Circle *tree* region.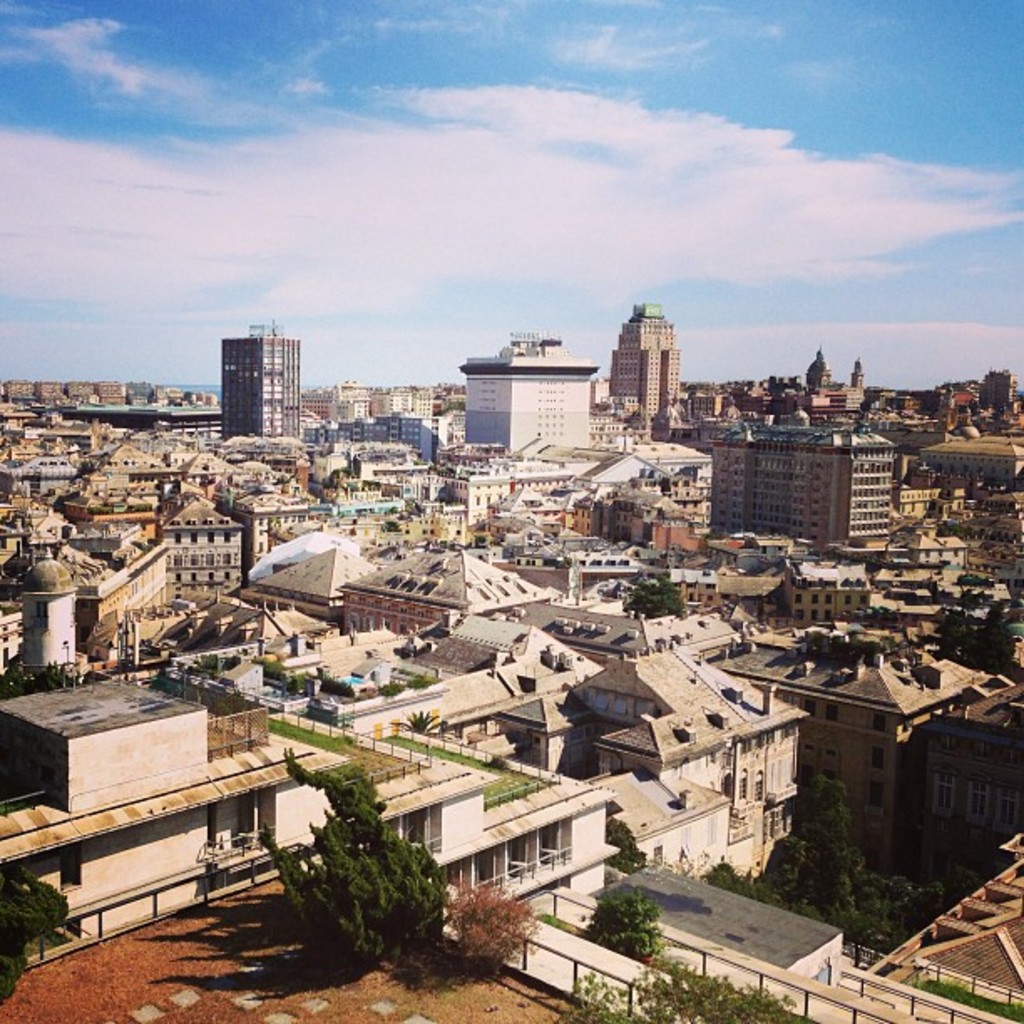
Region: locate(556, 967, 634, 1022).
